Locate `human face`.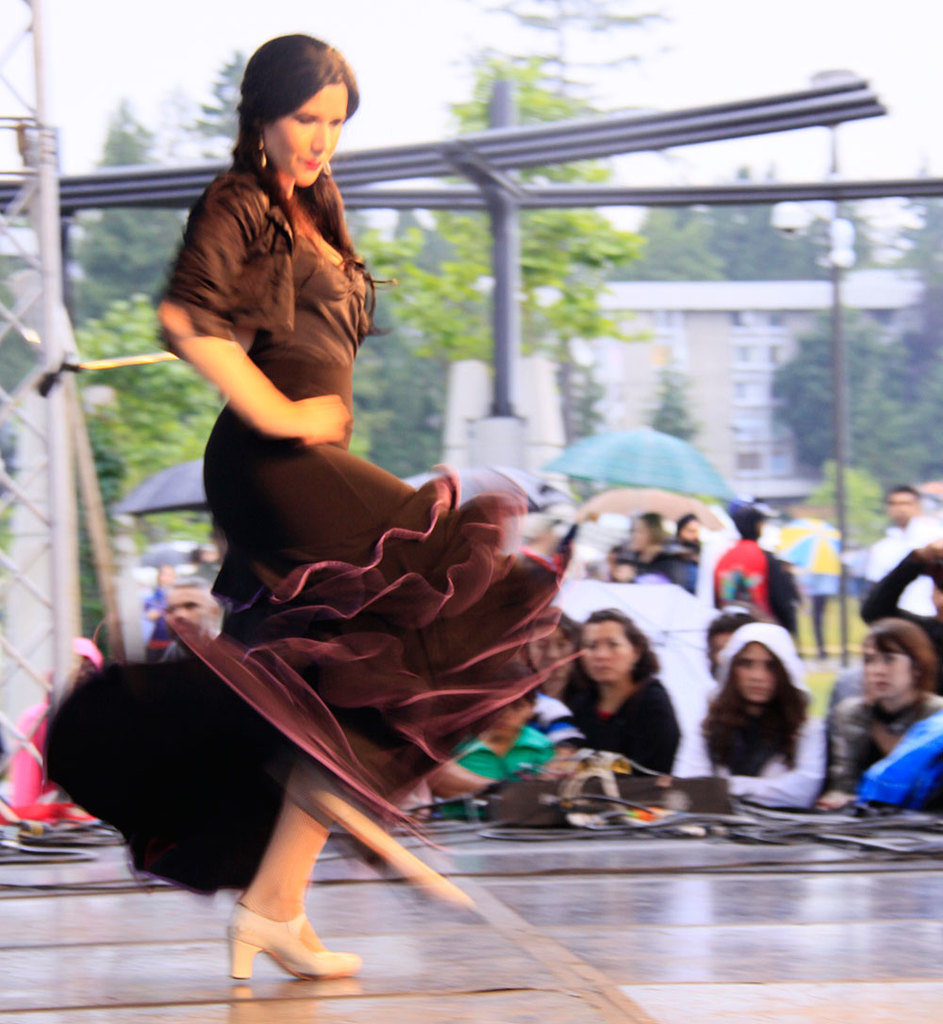
Bounding box: bbox=(527, 621, 584, 682).
